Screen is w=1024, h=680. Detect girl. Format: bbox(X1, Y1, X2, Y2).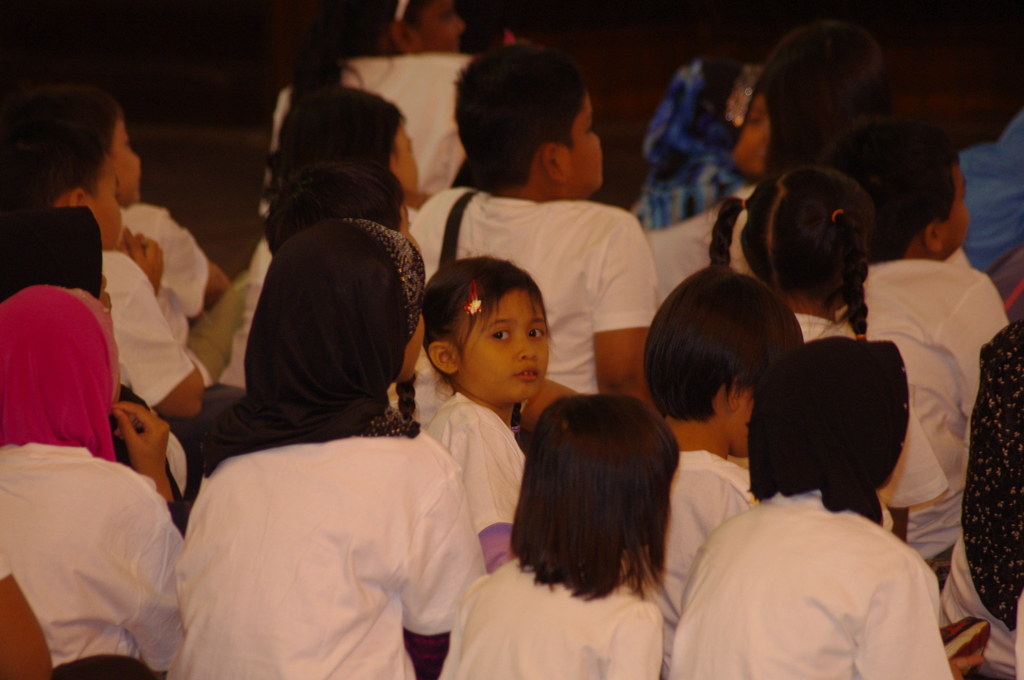
bbox(425, 257, 559, 574).
